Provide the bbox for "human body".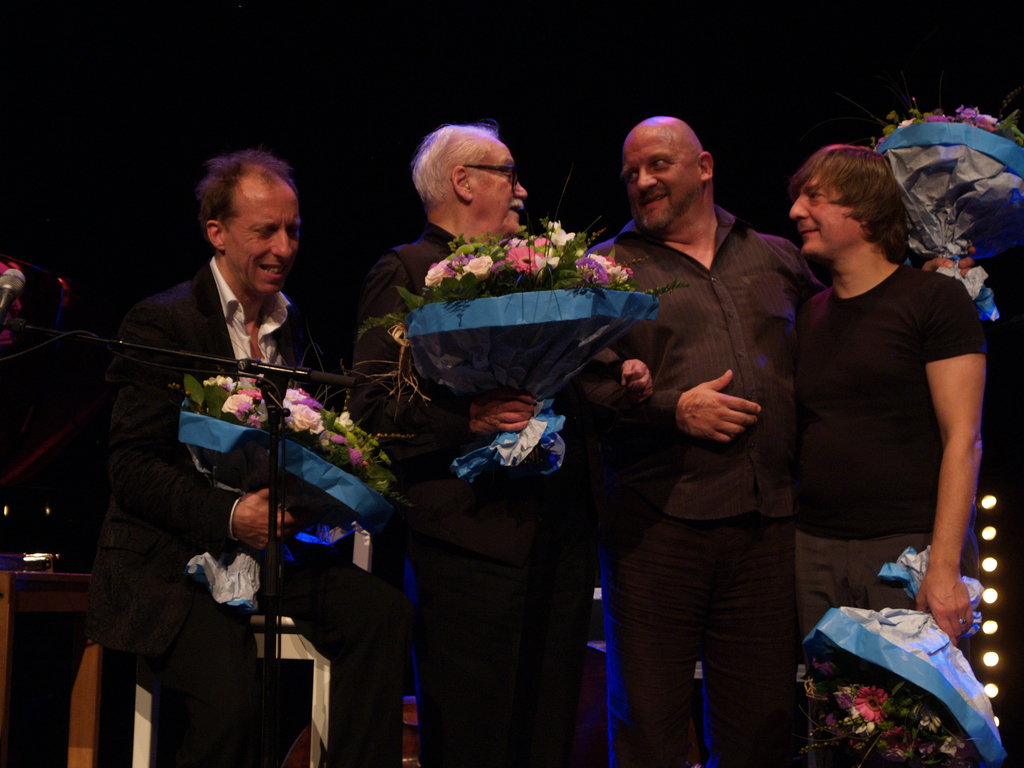
(566, 111, 981, 767).
